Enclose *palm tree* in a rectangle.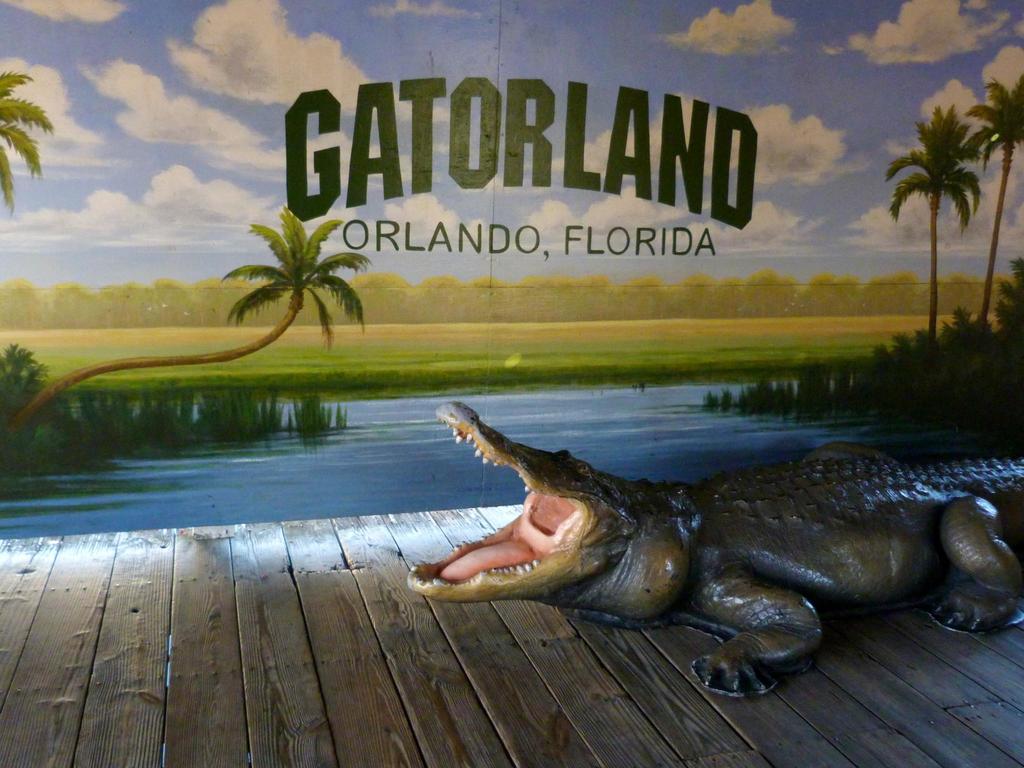
[992,79,1023,296].
